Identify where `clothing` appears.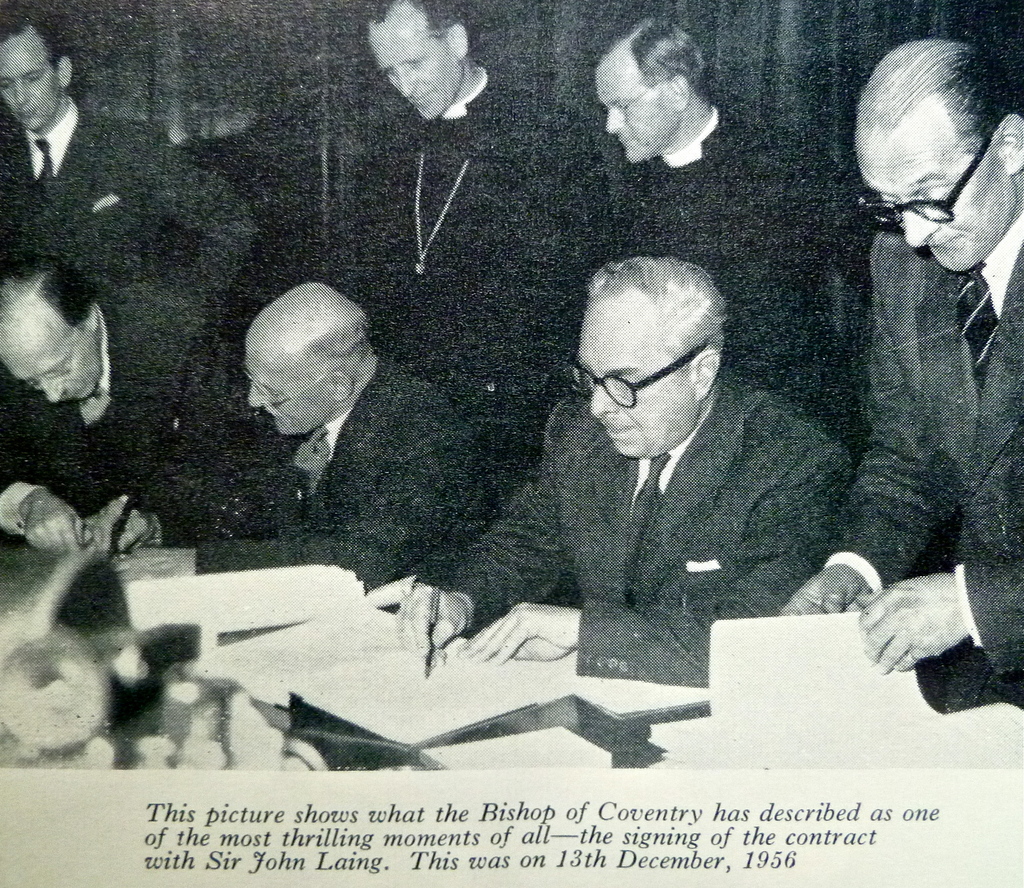
Appears at rect(764, 88, 1013, 663).
